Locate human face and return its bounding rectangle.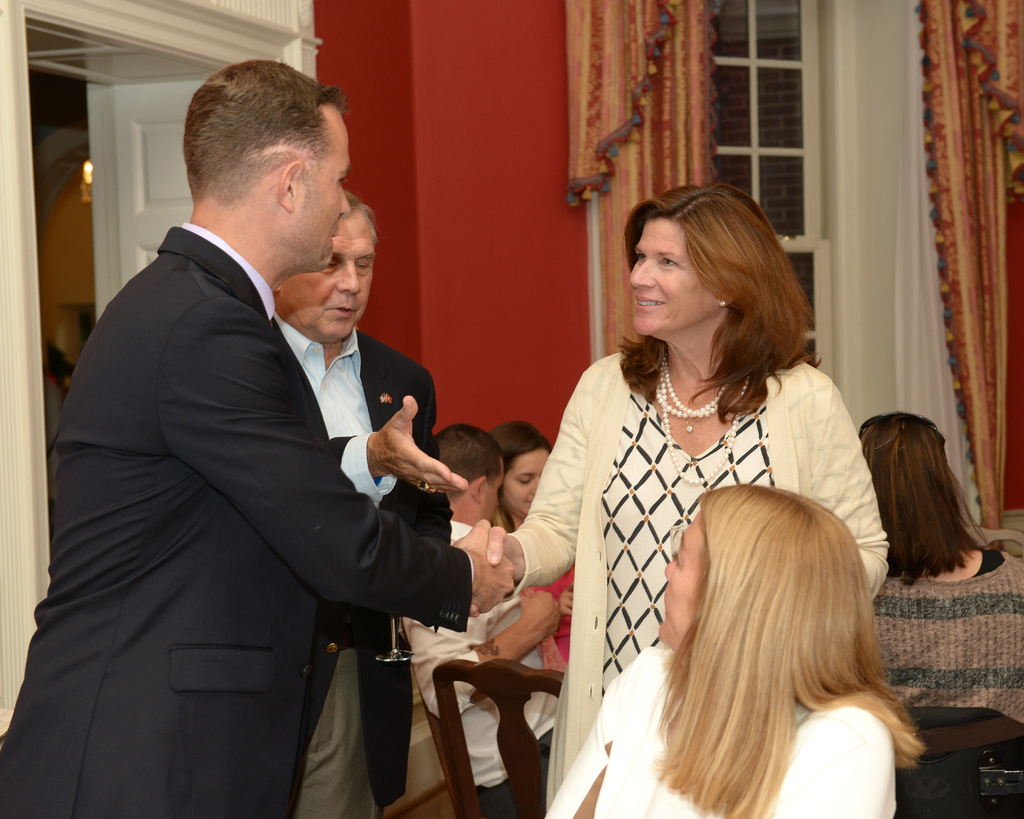
<box>298,106,351,264</box>.
